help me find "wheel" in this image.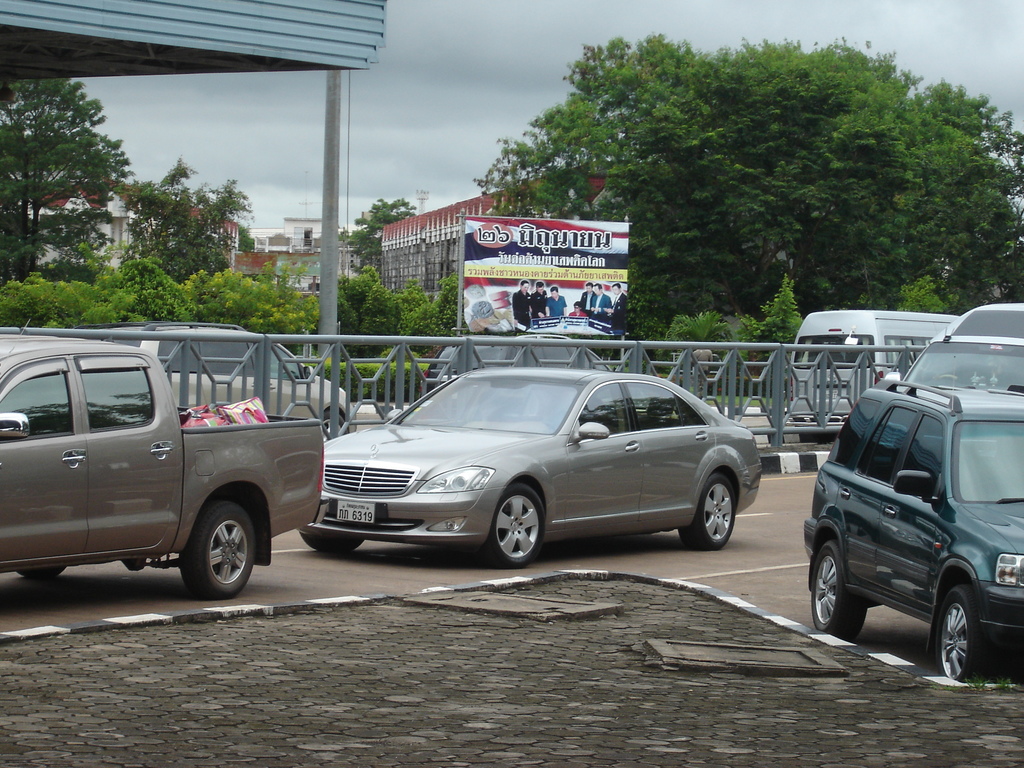
Found it: crop(182, 499, 250, 601).
